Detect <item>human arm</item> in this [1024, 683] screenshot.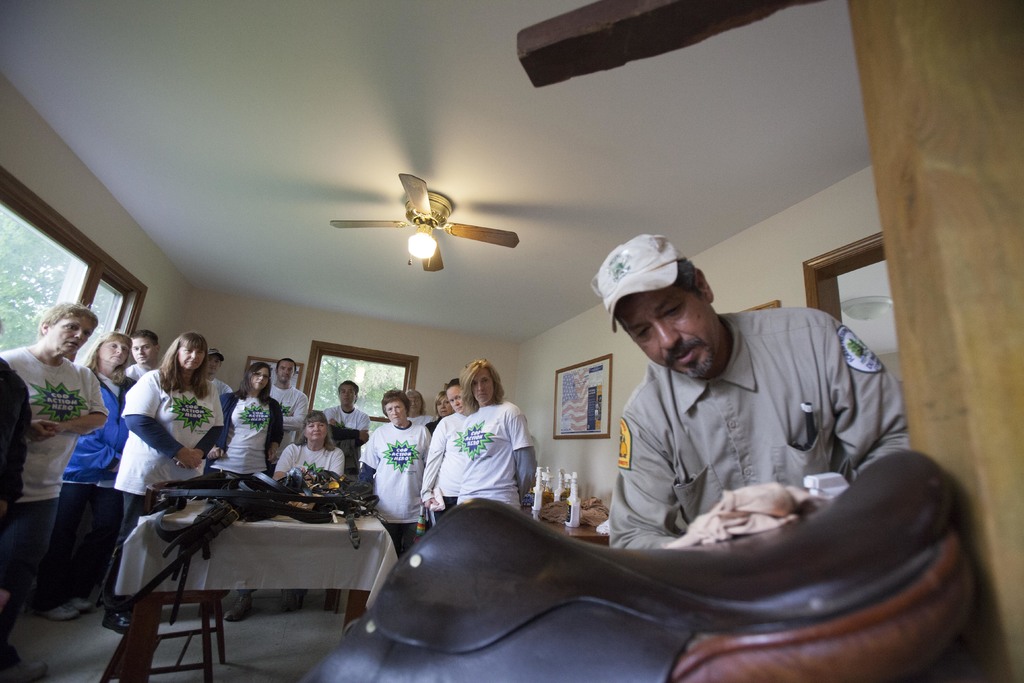
Detection: [left=5, top=347, right=49, bottom=454].
